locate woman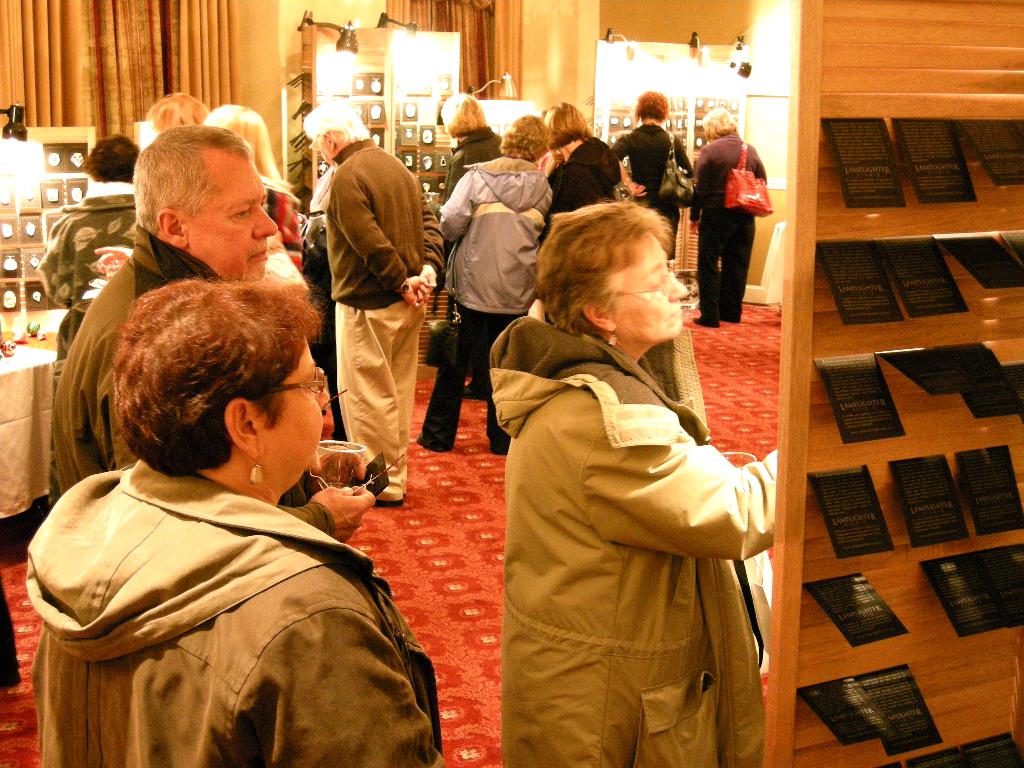
[x1=693, y1=105, x2=769, y2=328]
